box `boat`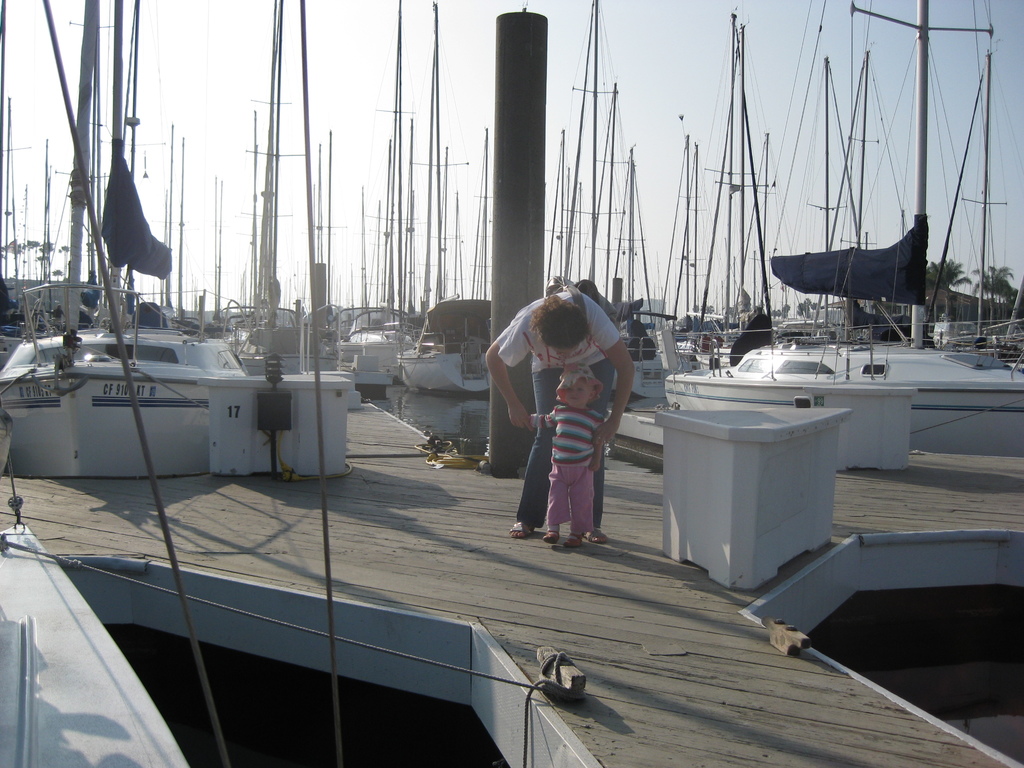
left=657, top=0, right=1023, bottom=463
